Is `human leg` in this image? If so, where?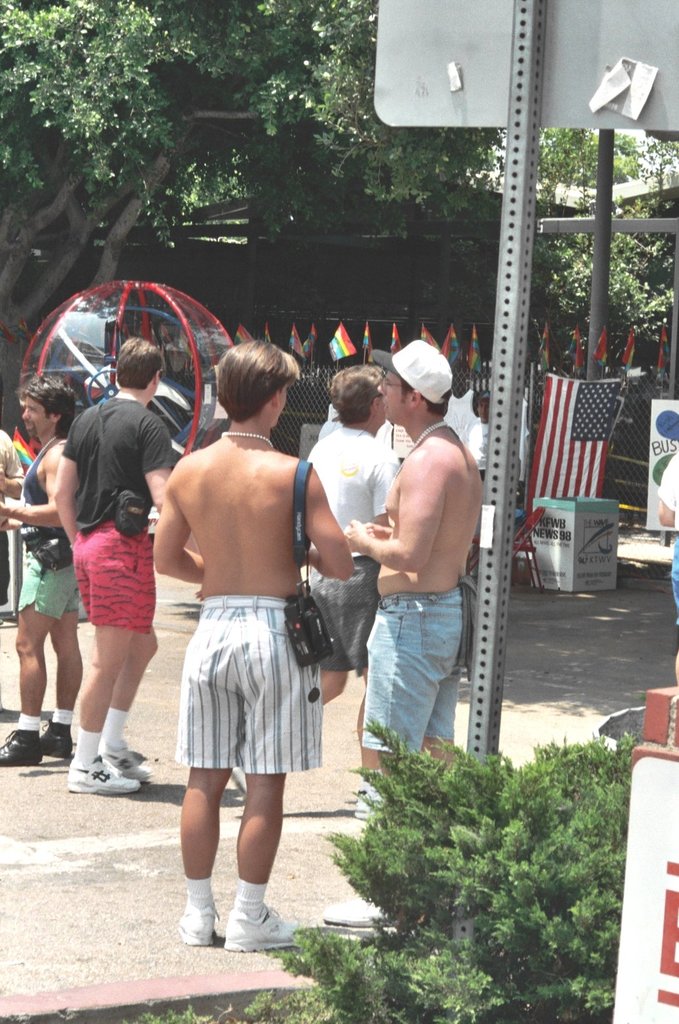
Yes, at [x1=230, y1=603, x2=321, y2=945].
